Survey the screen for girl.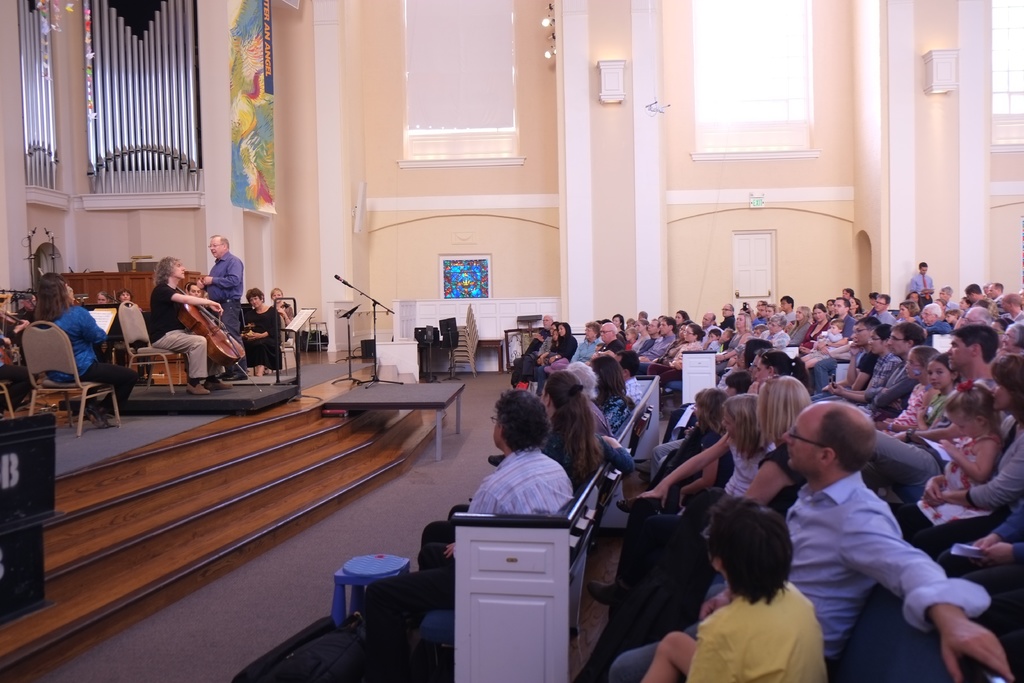
Survey found: select_region(646, 386, 772, 500).
